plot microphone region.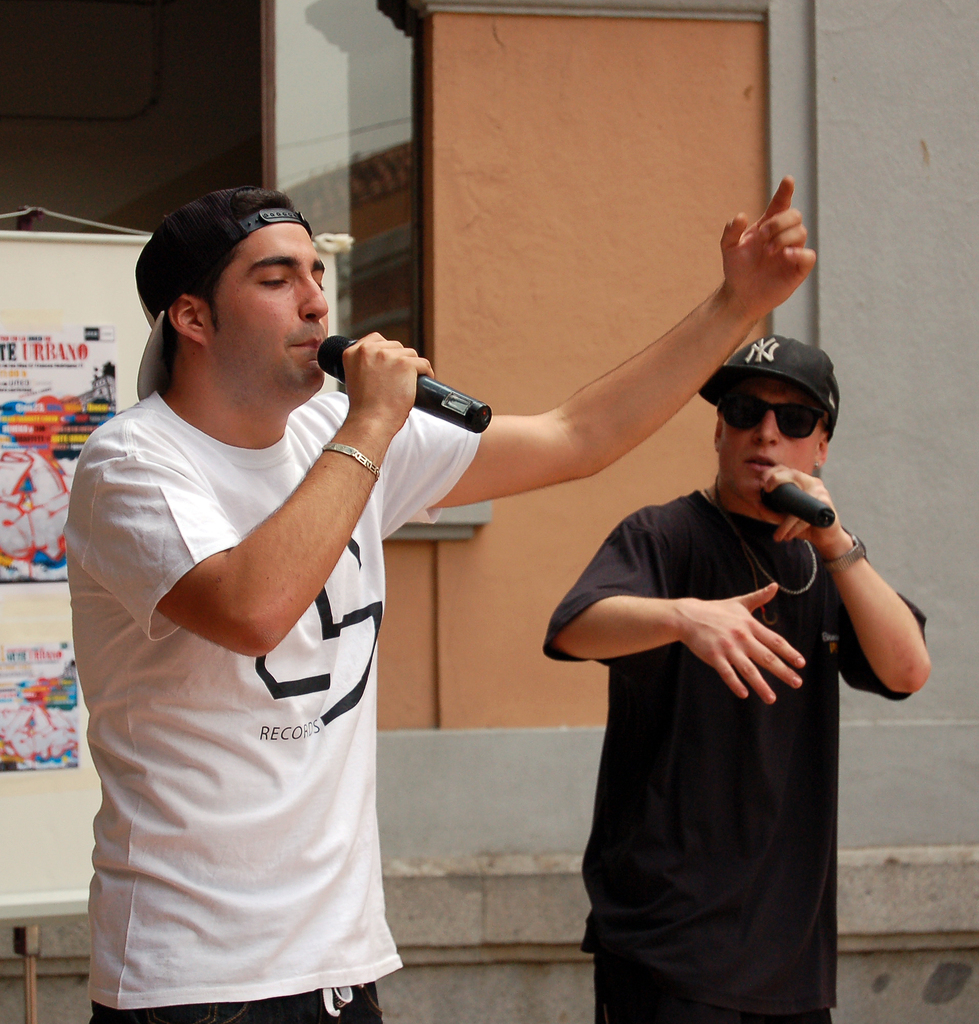
Plotted at (758, 478, 836, 538).
